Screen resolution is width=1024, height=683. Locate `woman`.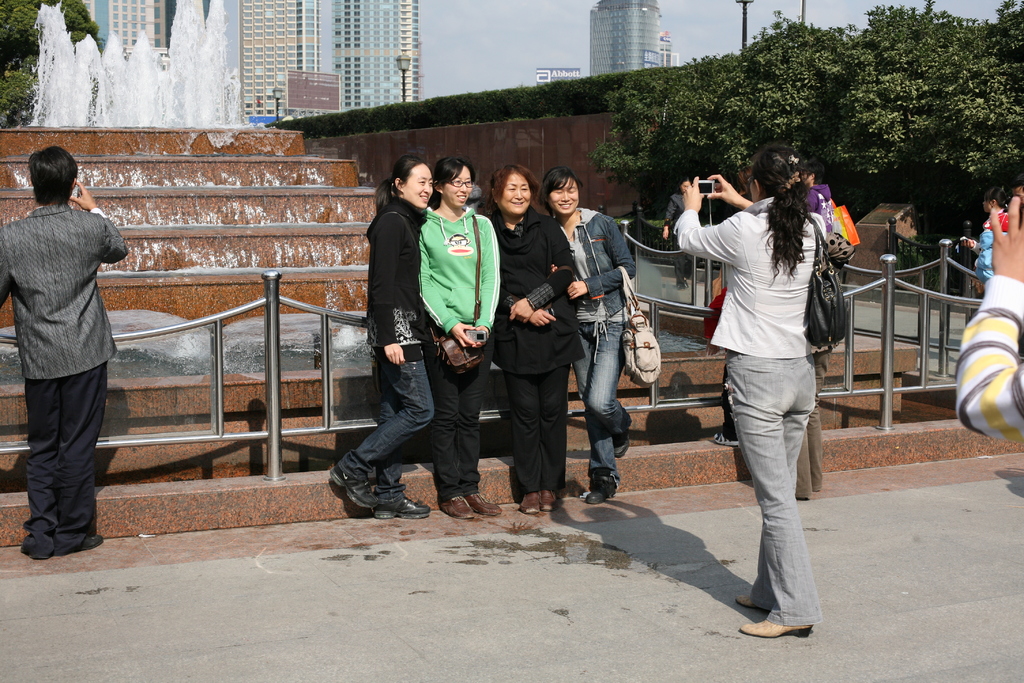
{"x1": 419, "y1": 154, "x2": 512, "y2": 528}.
